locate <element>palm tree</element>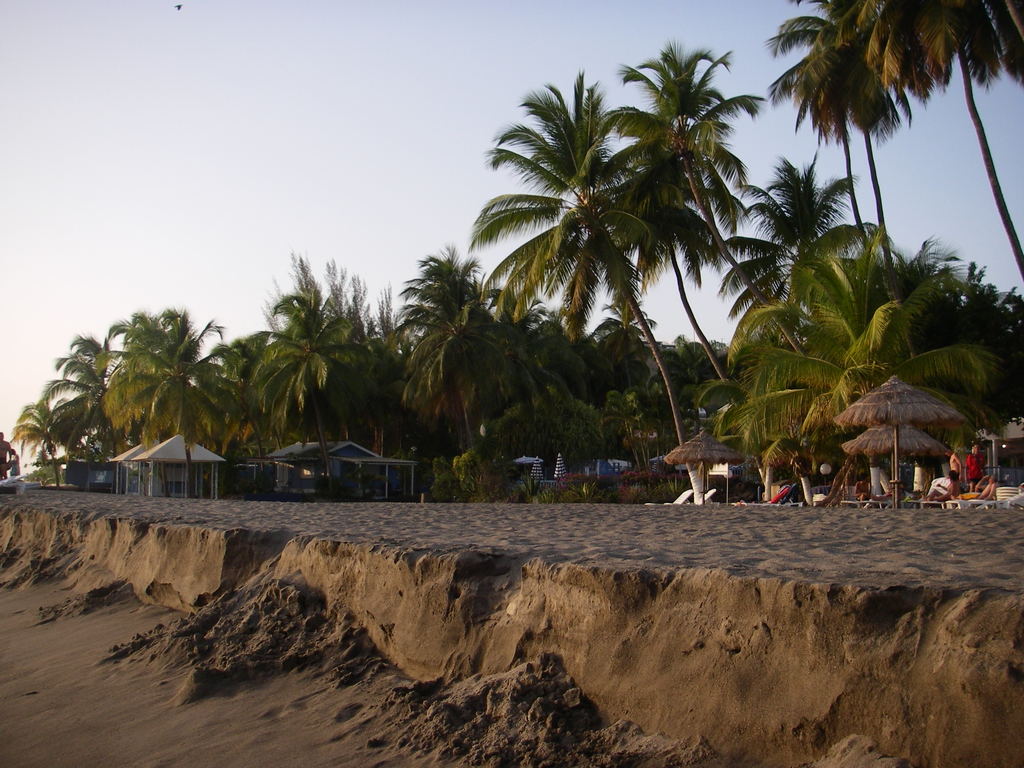
<region>120, 302, 211, 453</region>
